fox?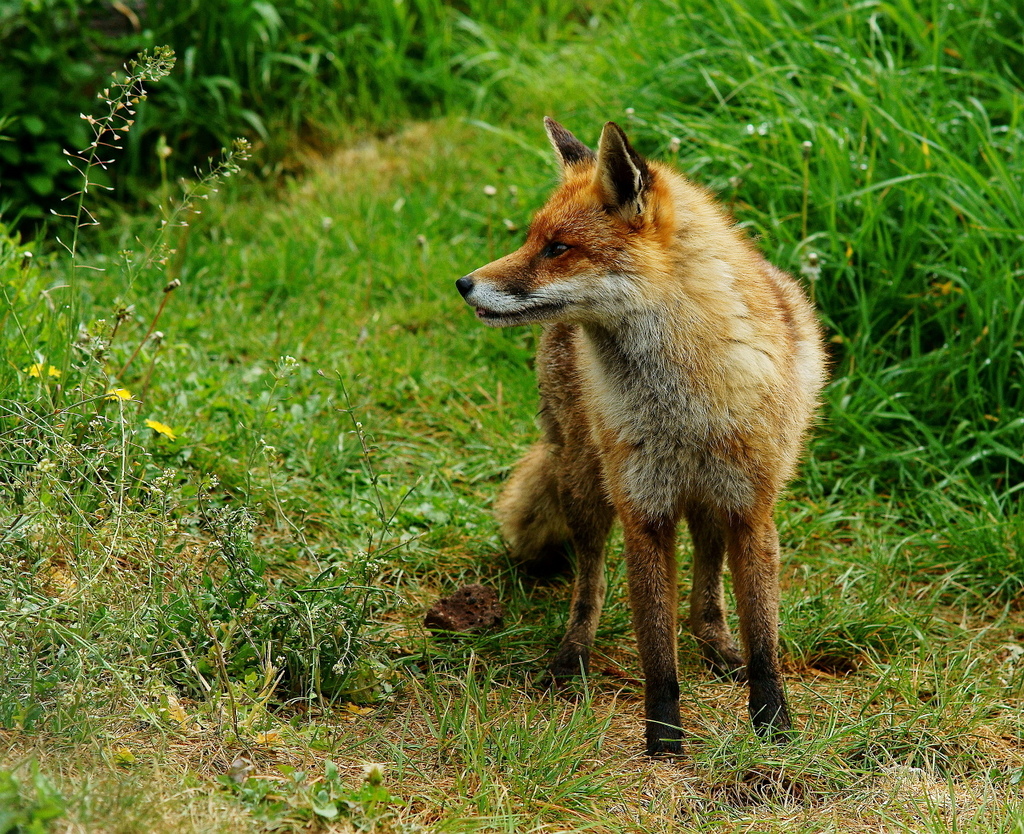
box(453, 114, 838, 762)
